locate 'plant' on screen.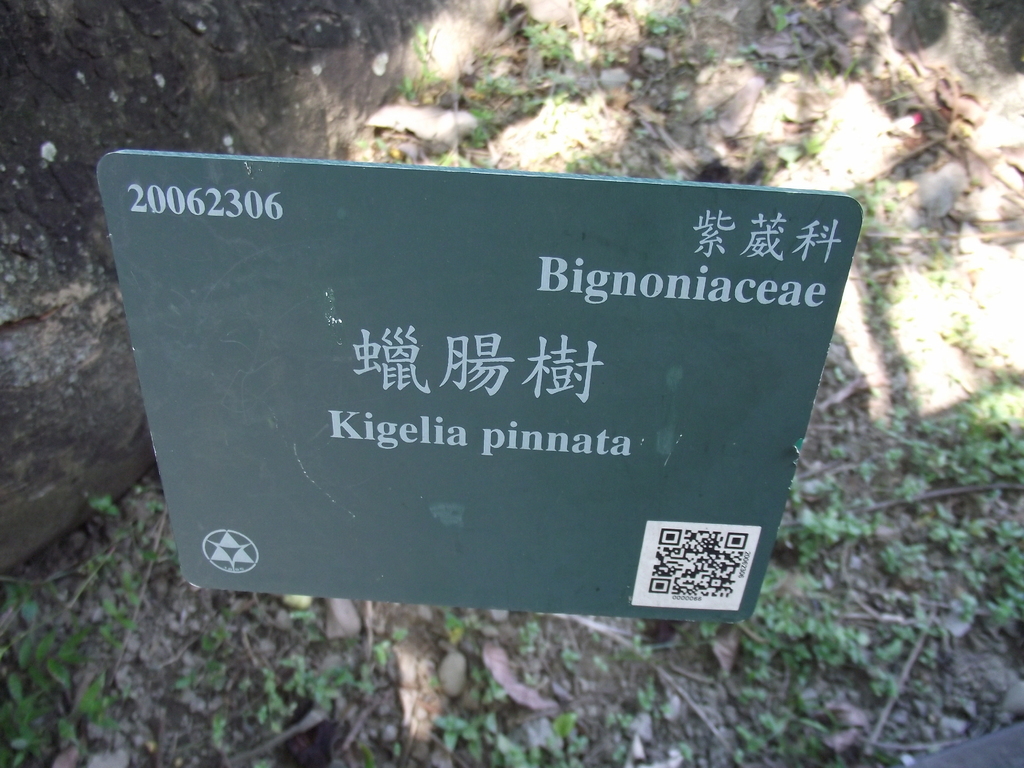
On screen at (x1=738, y1=3, x2=857, y2=81).
